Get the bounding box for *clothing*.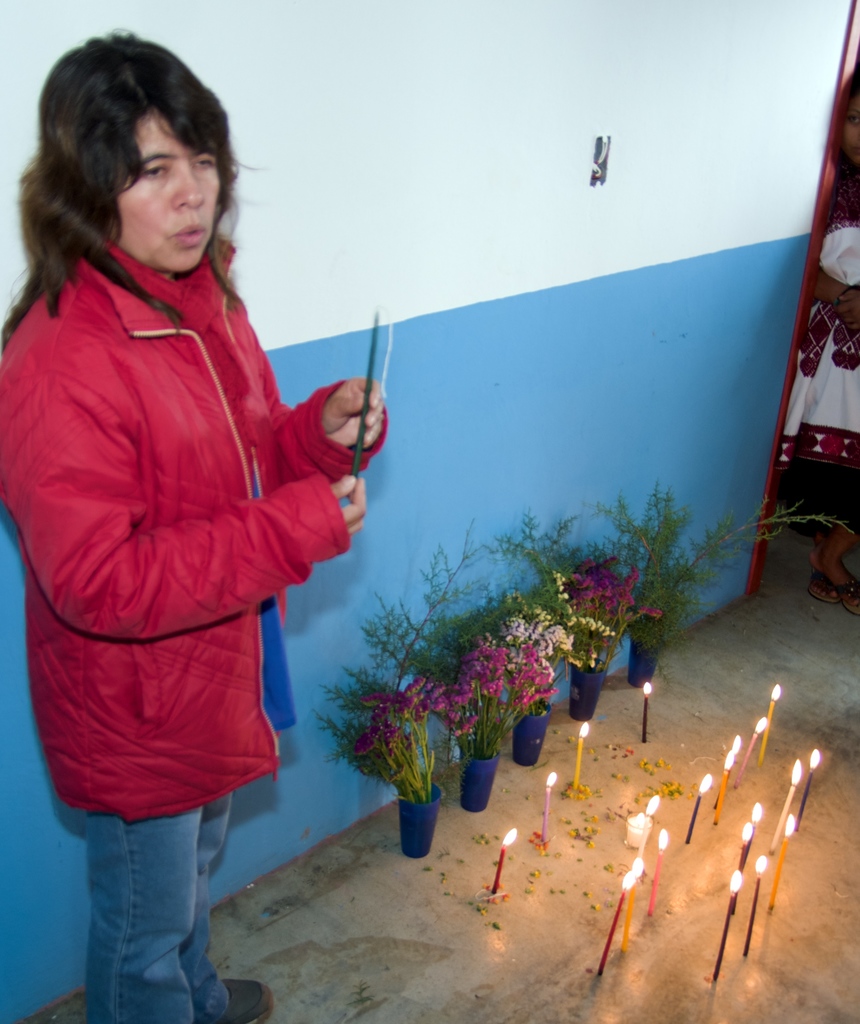
crop(773, 206, 859, 477).
